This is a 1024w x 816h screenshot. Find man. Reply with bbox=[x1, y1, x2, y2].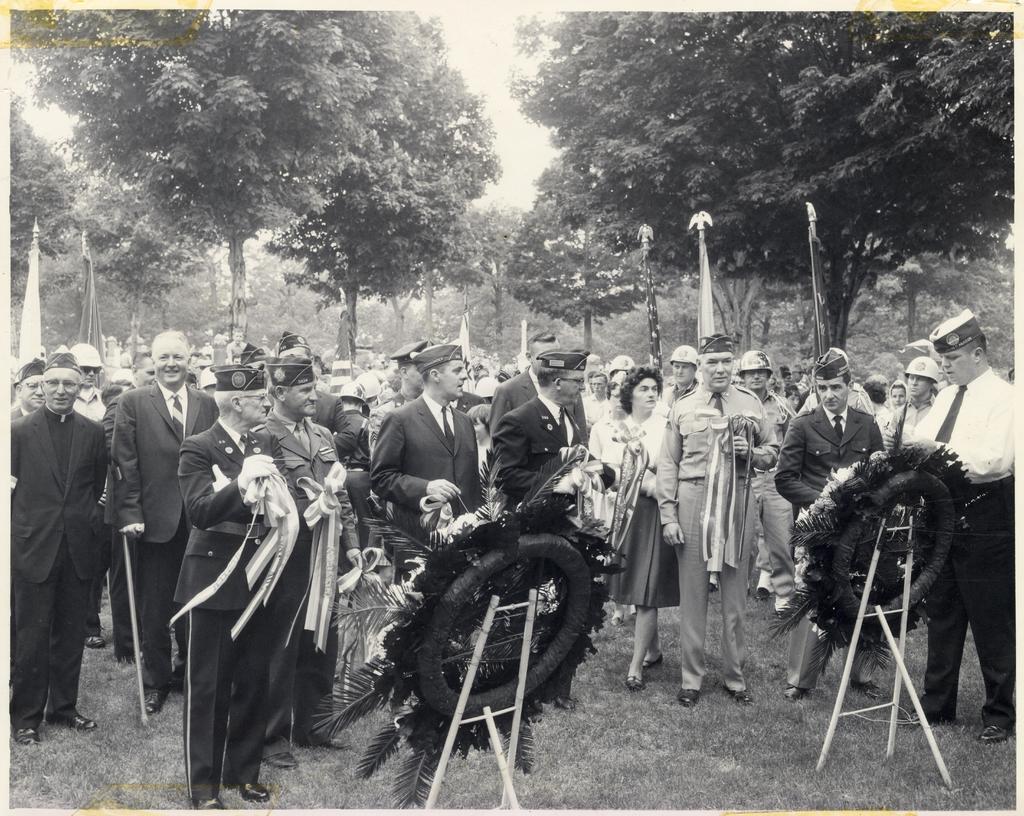
bbox=[885, 355, 935, 445].
